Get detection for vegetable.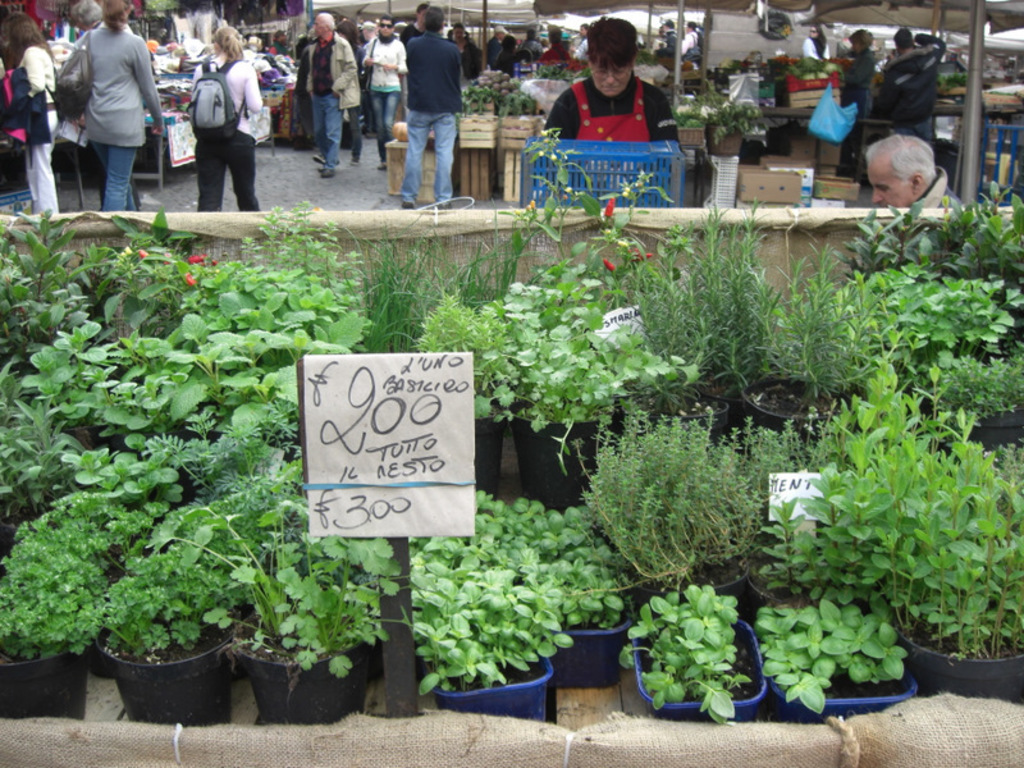
Detection: 188/253/204/269.
